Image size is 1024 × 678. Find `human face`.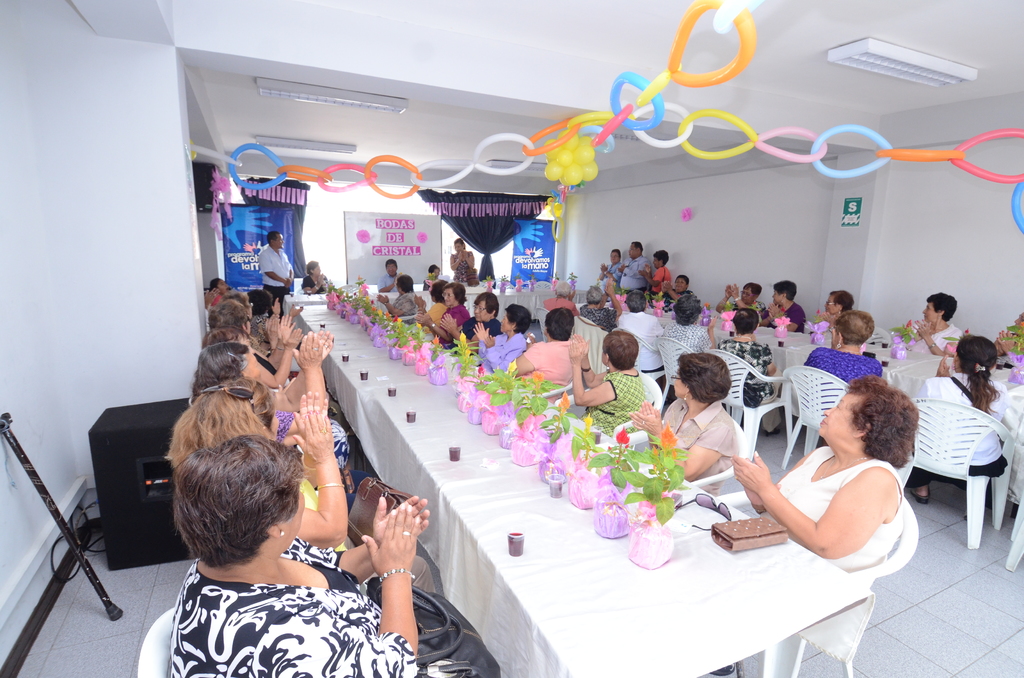
{"left": 819, "top": 397, "right": 872, "bottom": 447}.
